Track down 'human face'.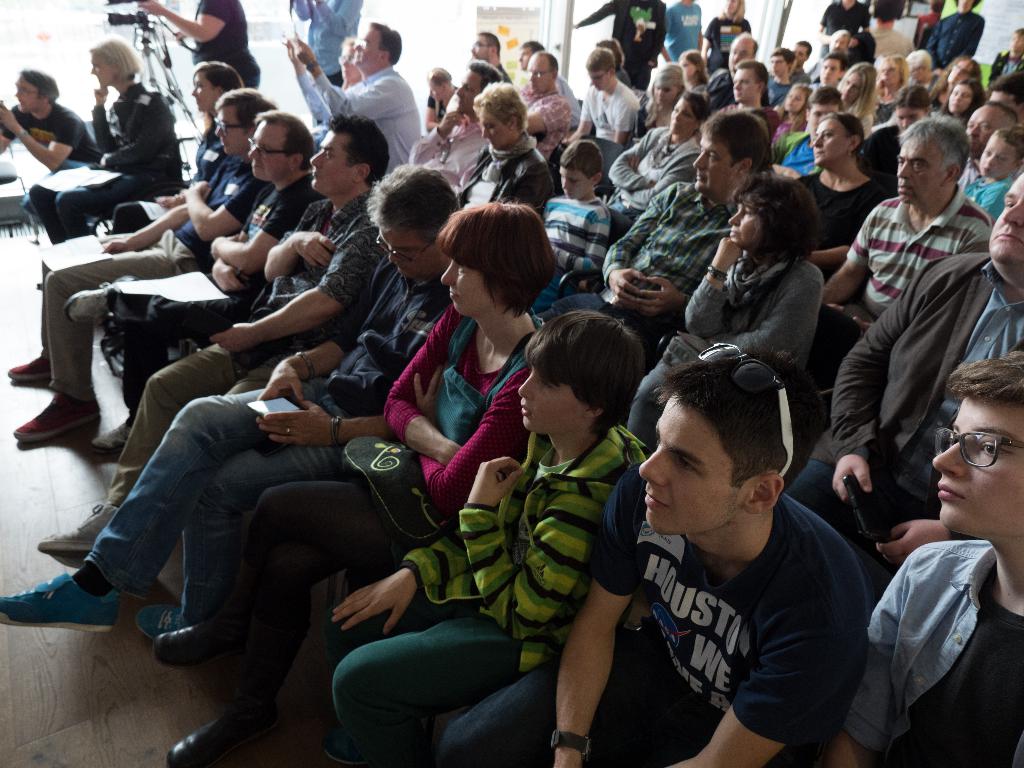
Tracked to x1=447 y1=70 x2=481 y2=113.
